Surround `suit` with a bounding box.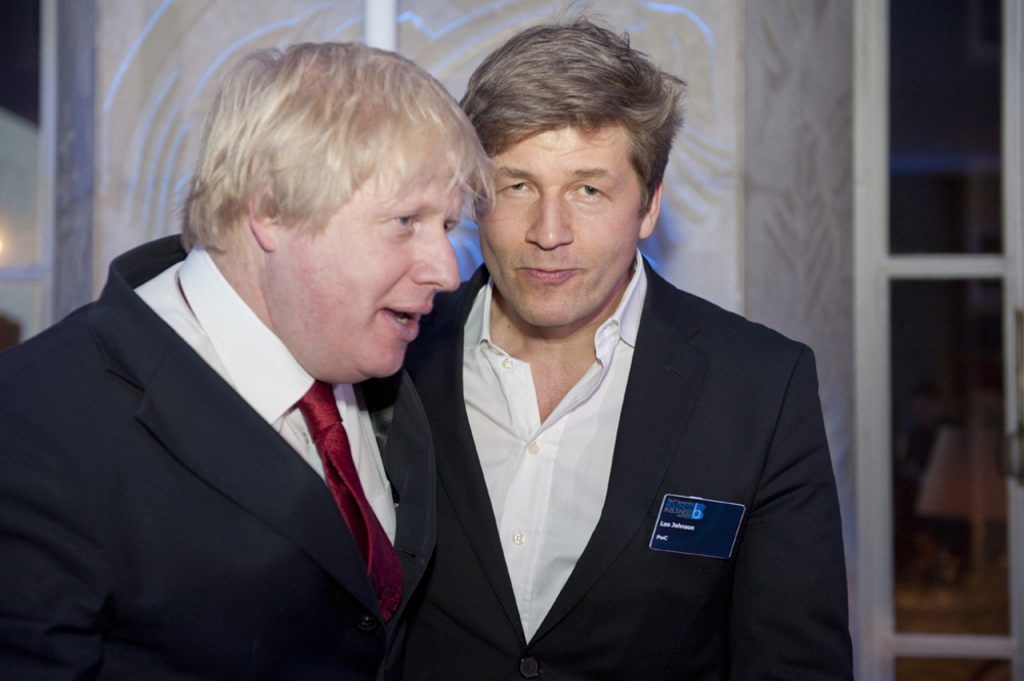
9:178:520:673.
